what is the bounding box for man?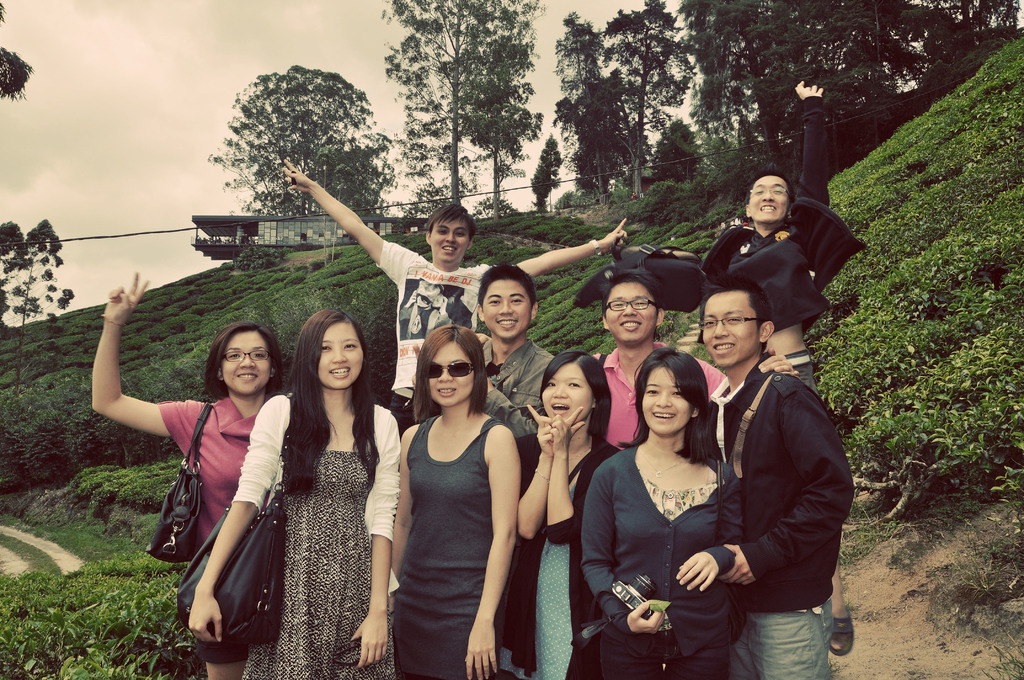
detection(277, 165, 629, 432).
